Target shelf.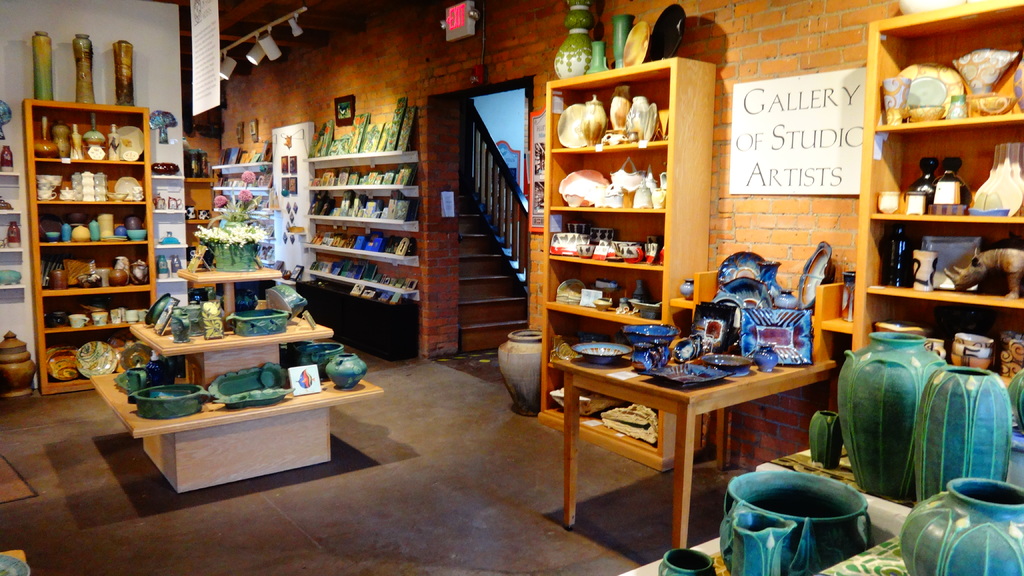
Target region: pyautogui.locateOnScreen(852, 0, 1023, 394).
